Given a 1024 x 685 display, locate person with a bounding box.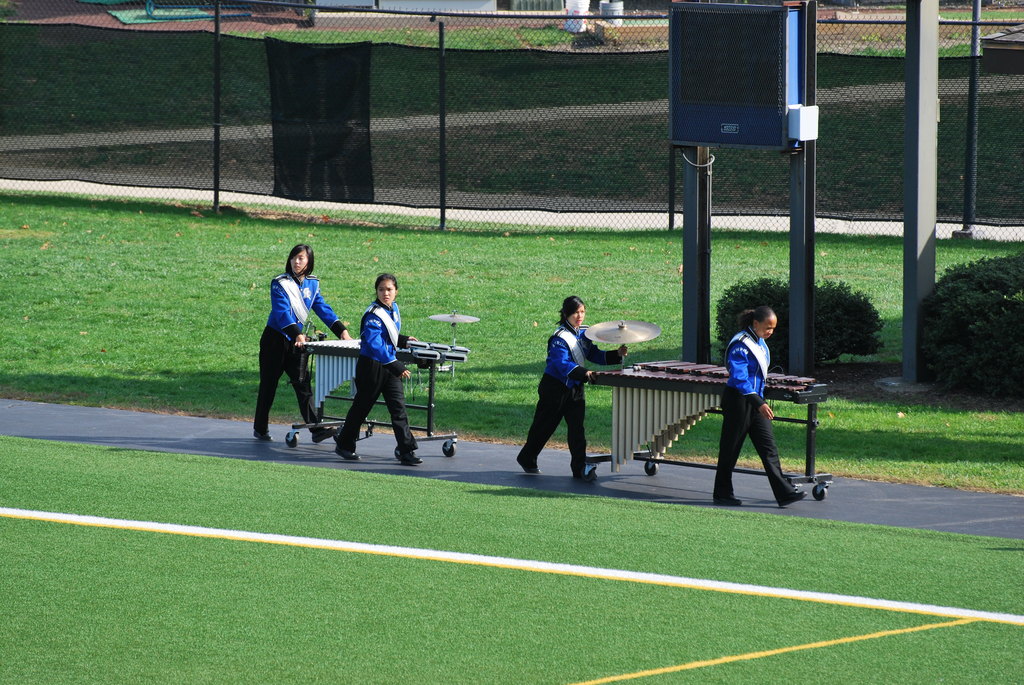
Located: [x1=332, y1=269, x2=423, y2=466].
